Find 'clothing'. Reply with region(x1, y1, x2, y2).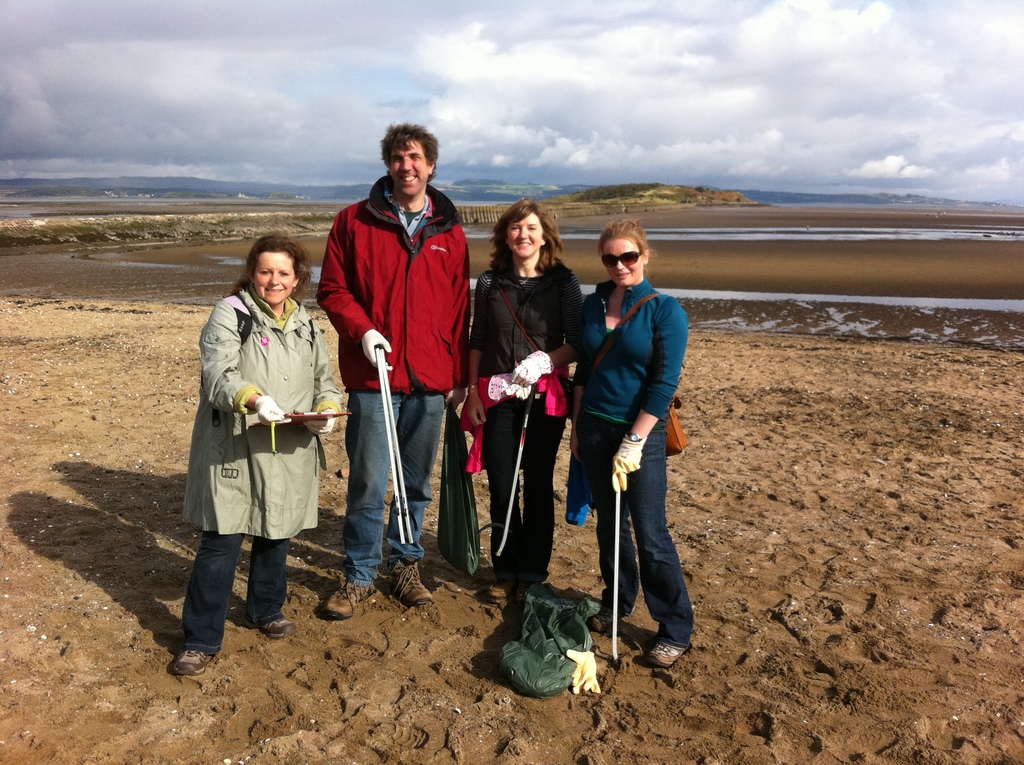
region(570, 280, 694, 650).
